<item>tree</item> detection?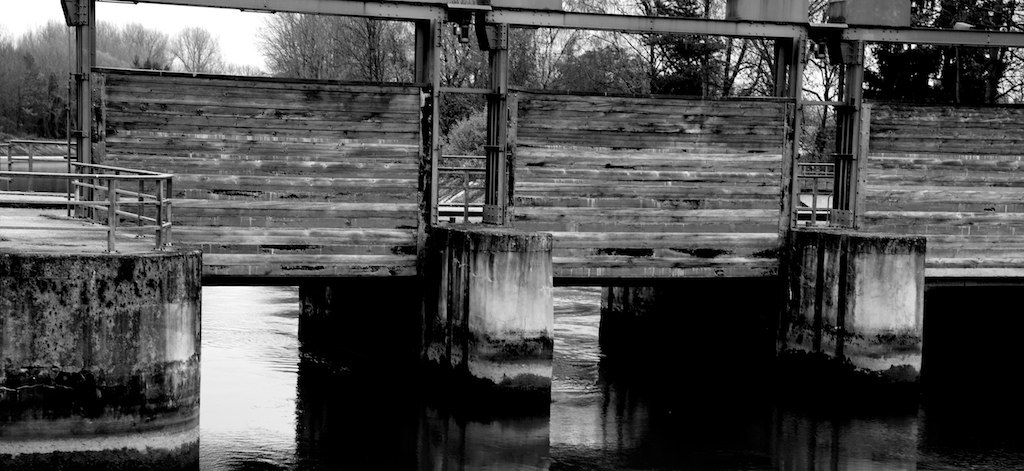
region(764, 0, 1023, 156)
